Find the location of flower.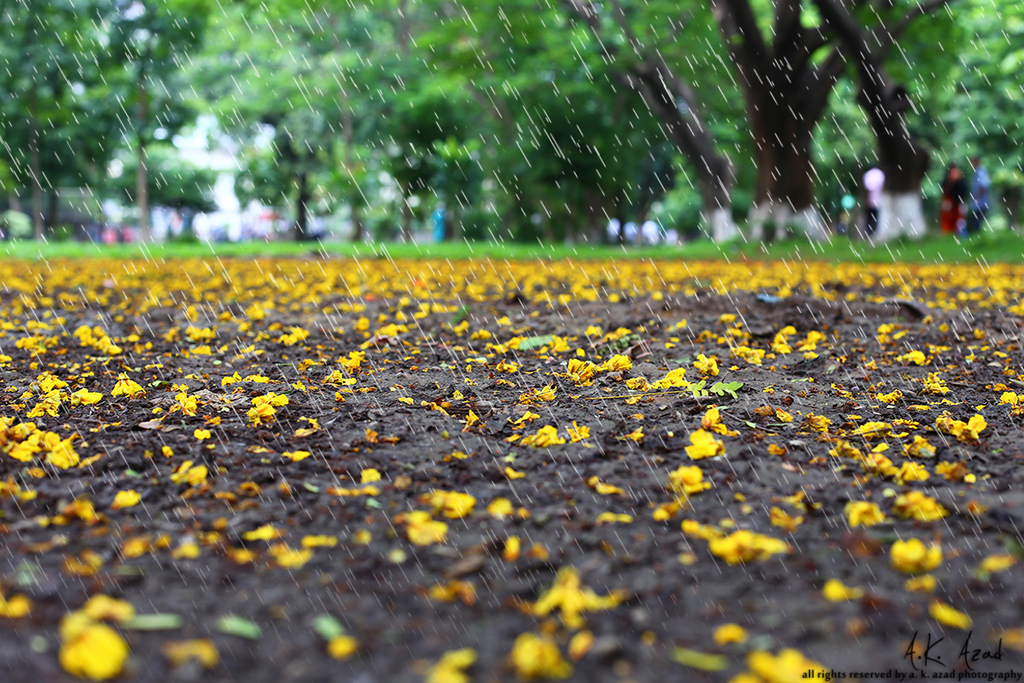
Location: x1=684 y1=521 x2=784 y2=564.
